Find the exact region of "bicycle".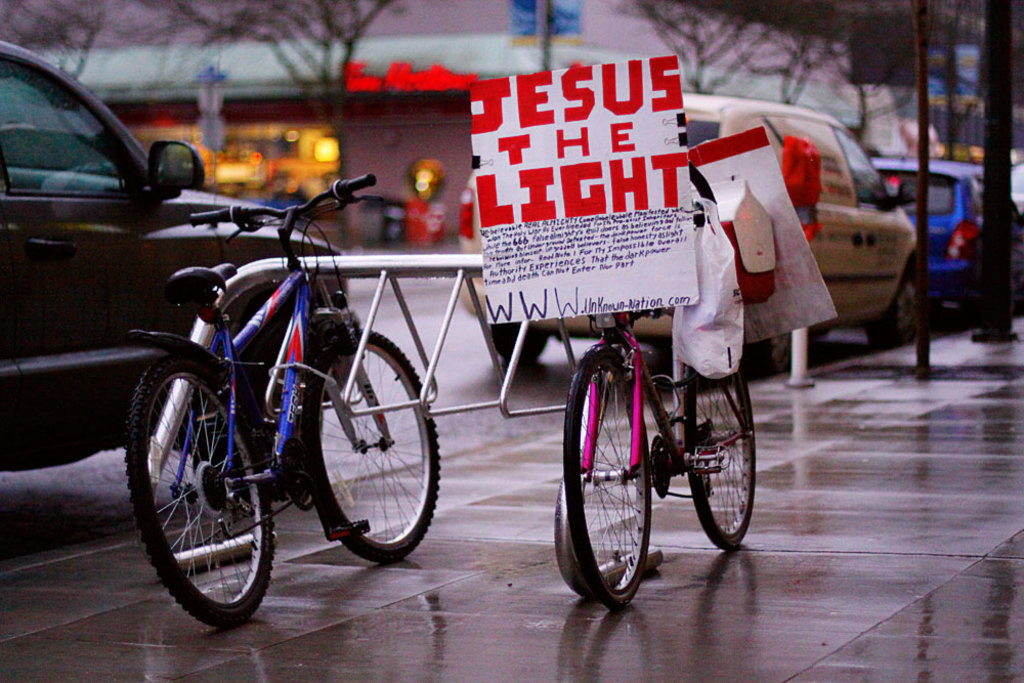
Exact region: crop(119, 154, 445, 655).
